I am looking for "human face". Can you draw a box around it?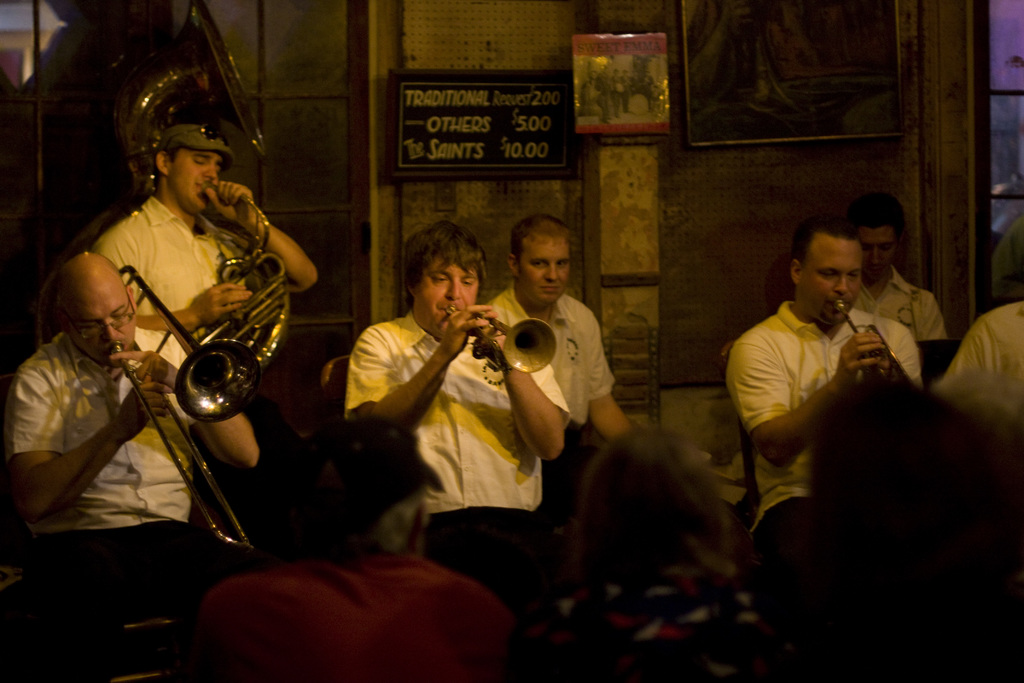
Sure, the bounding box is <region>849, 226, 894, 279</region>.
